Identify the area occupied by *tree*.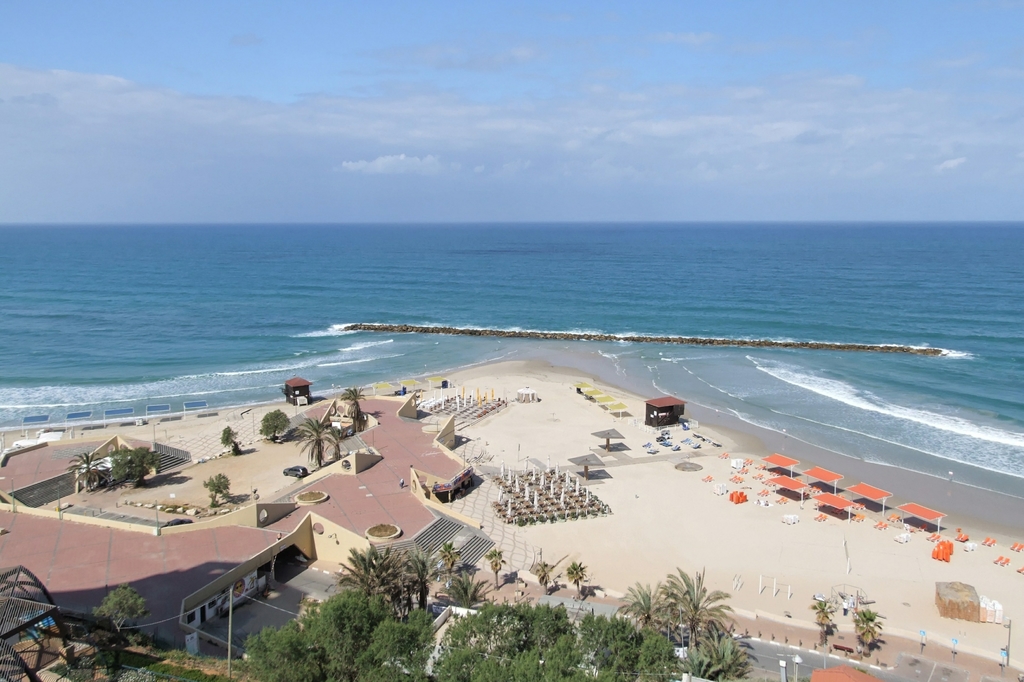
Area: box(235, 587, 463, 681).
